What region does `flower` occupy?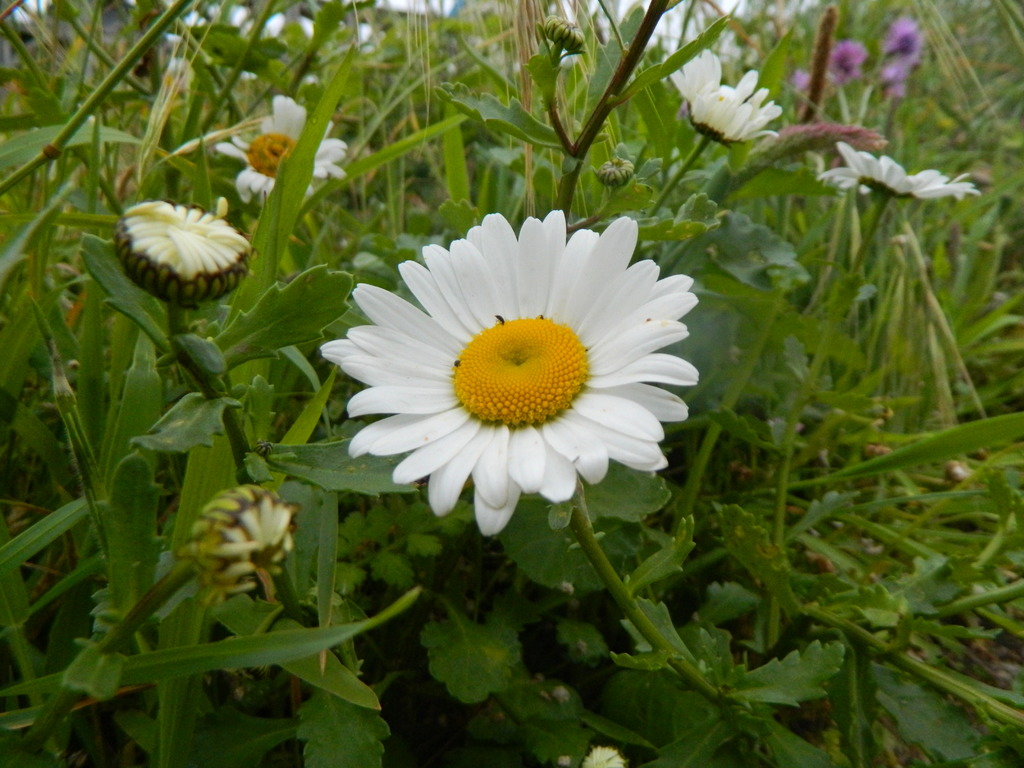
662 47 783 145.
